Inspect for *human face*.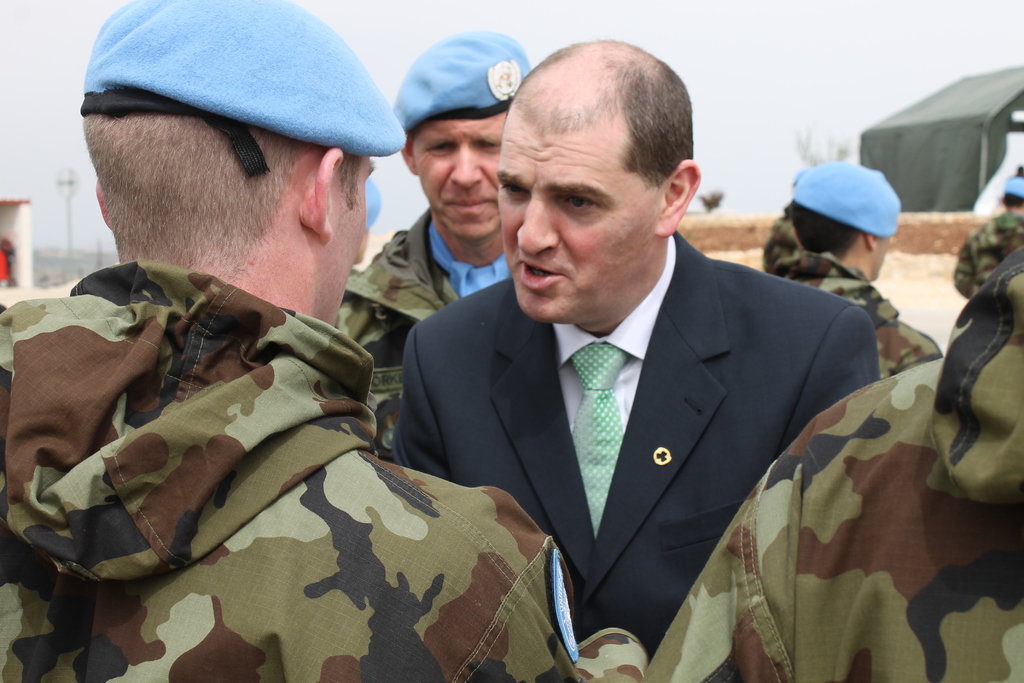
Inspection: x1=323 y1=155 x2=372 y2=325.
